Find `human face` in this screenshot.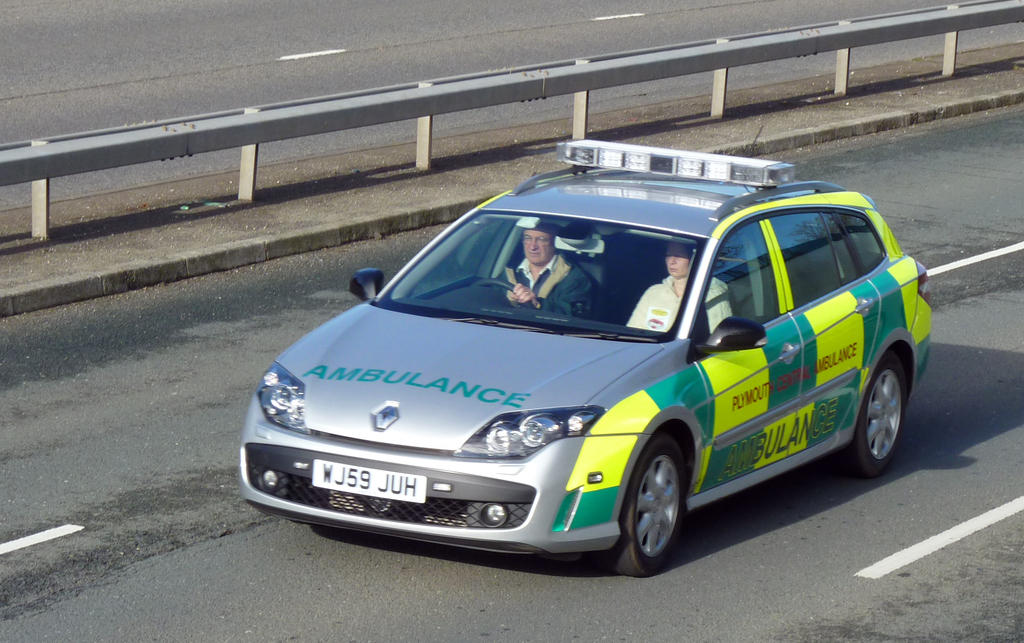
The bounding box for `human face` is 520, 231, 549, 265.
